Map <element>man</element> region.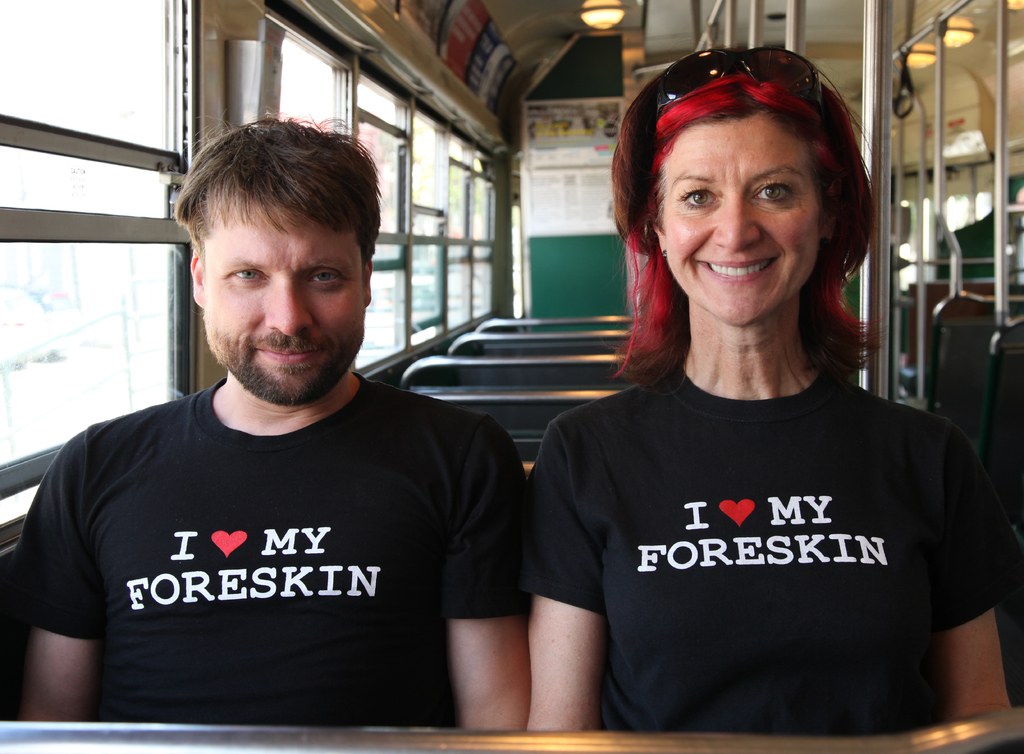
Mapped to Rect(19, 120, 566, 737).
